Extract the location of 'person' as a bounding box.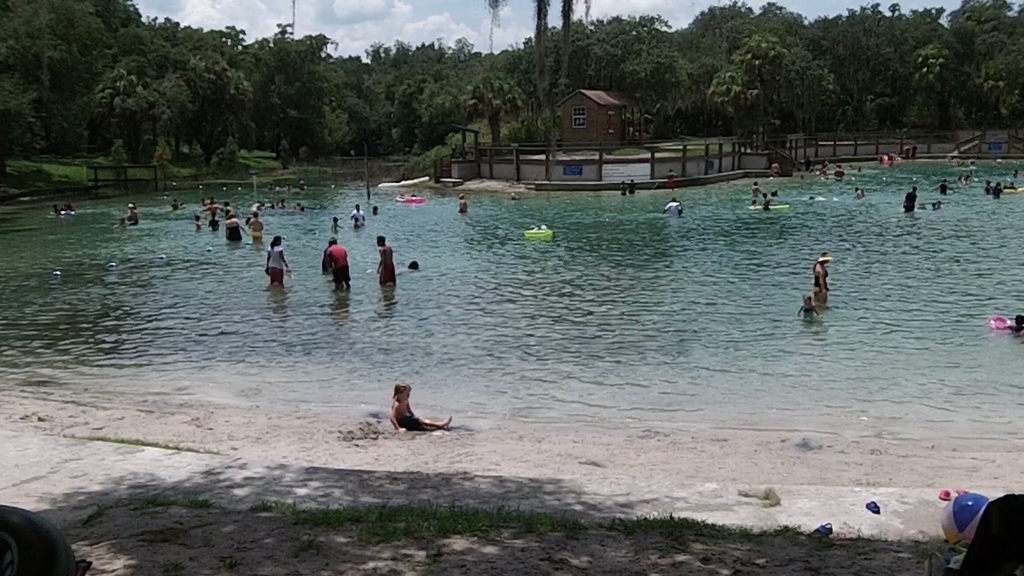
box=[854, 186, 862, 199].
